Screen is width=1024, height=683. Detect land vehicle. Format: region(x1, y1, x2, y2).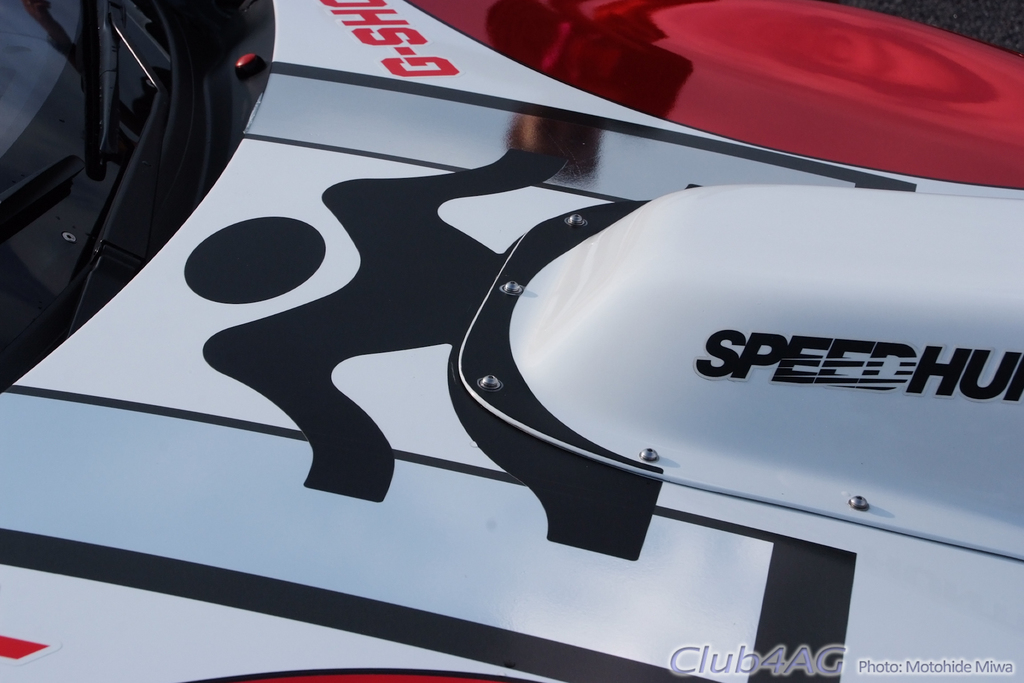
region(0, 0, 1023, 682).
